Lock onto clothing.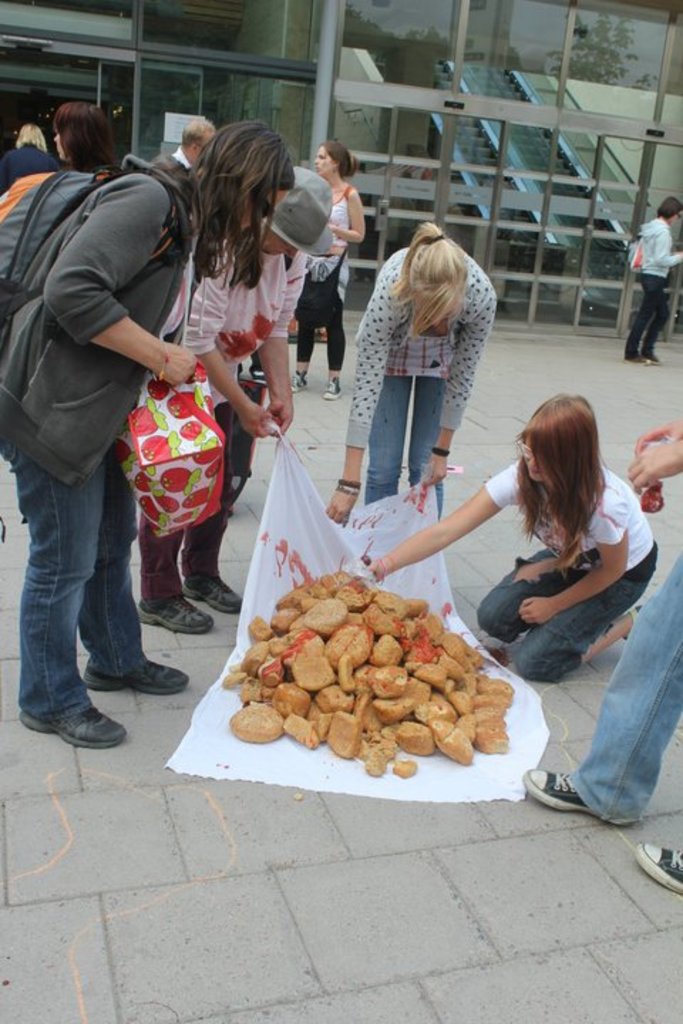
Locked: <region>0, 134, 63, 193</region>.
